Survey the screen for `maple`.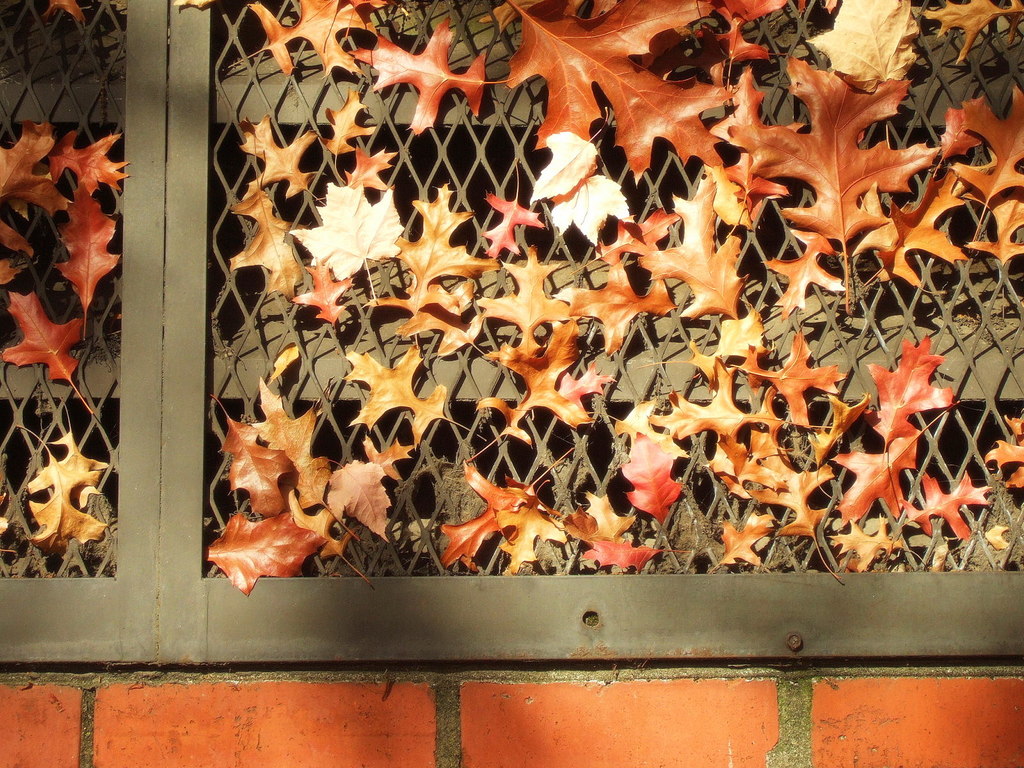
Survey found: [x1=559, y1=500, x2=600, y2=548].
